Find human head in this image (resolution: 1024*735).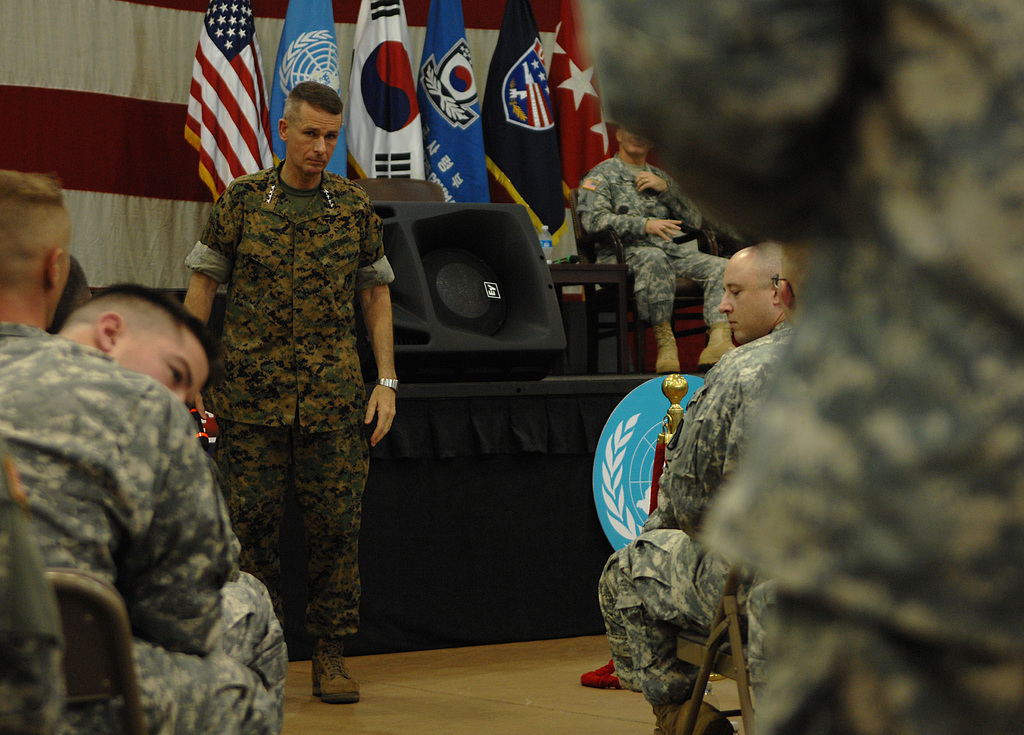
select_region(0, 169, 73, 316).
